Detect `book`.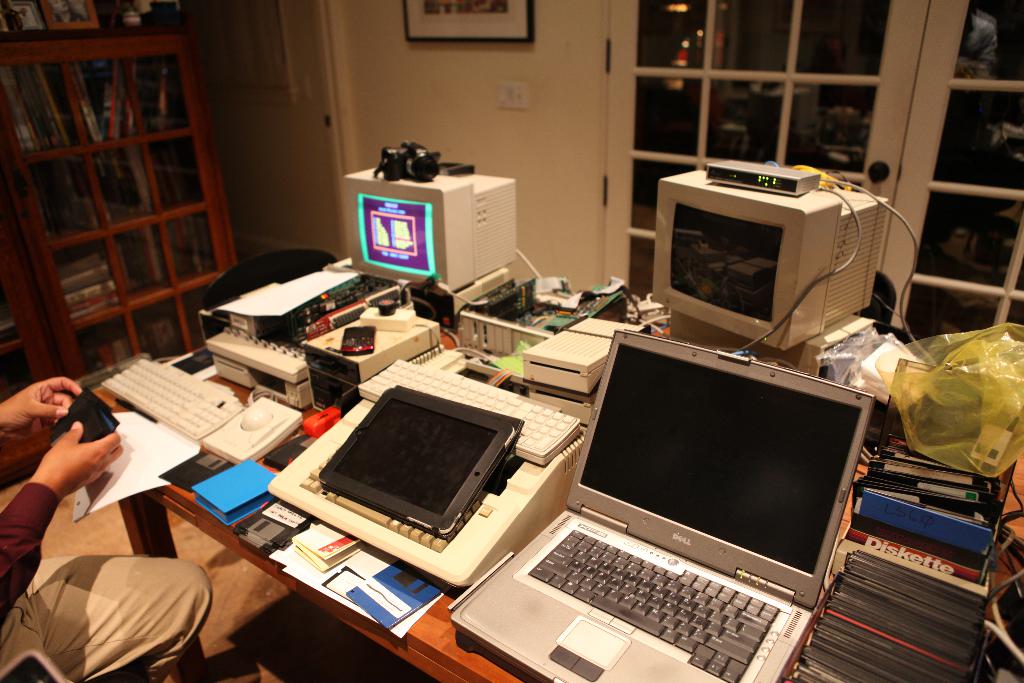
Detected at bbox=(289, 518, 367, 571).
